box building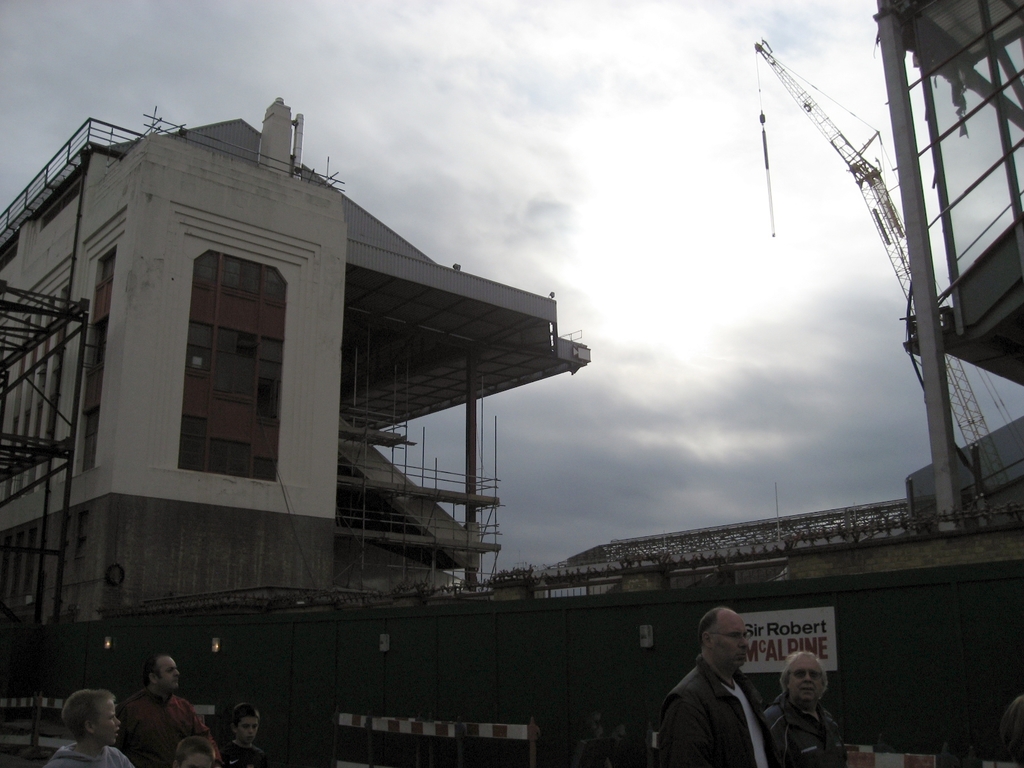
rect(0, 95, 589, 717)
